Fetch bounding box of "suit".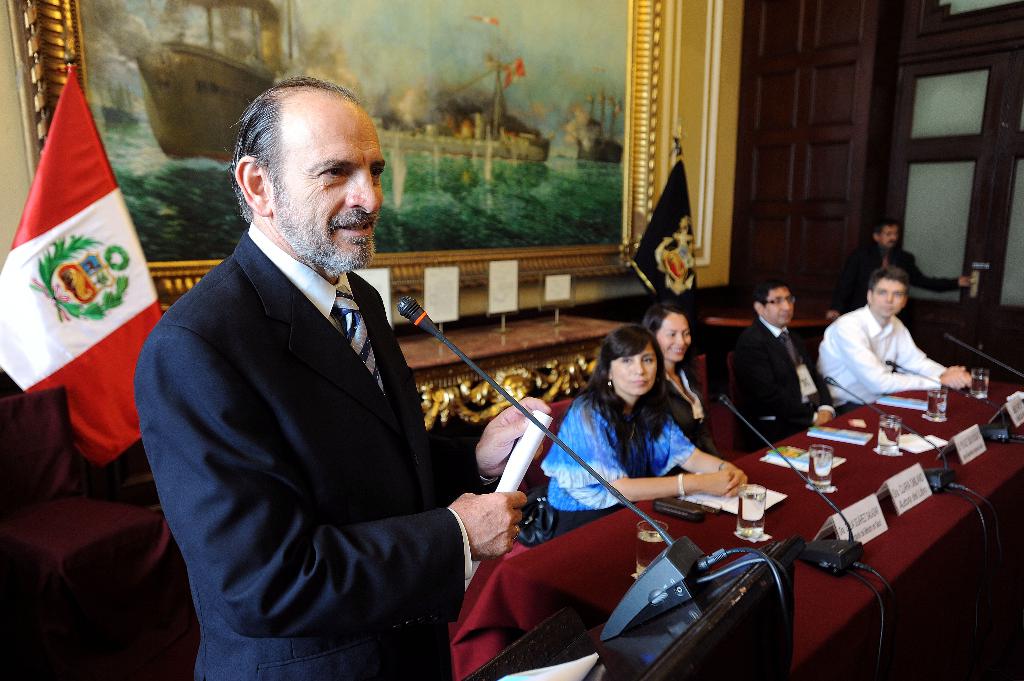
Bbox: {"left": 179, "top": 176, "right": 516, "bottom": 666}.
